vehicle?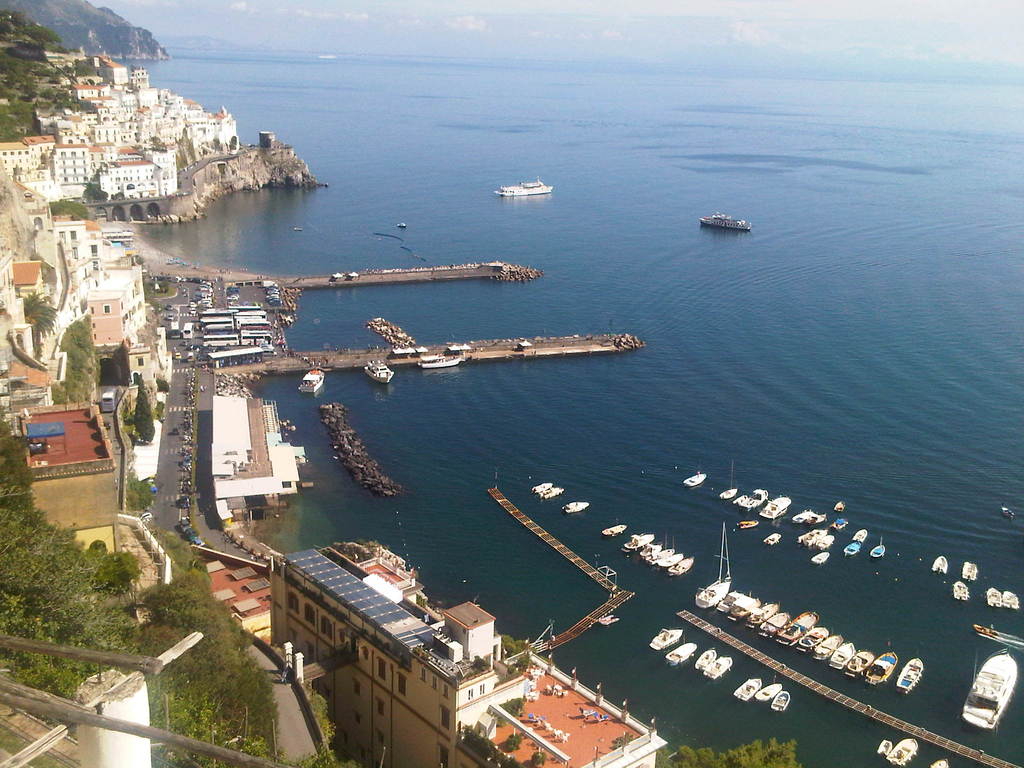
pyautogui.locateOnScreen(1002, 590, 1020, 611)
